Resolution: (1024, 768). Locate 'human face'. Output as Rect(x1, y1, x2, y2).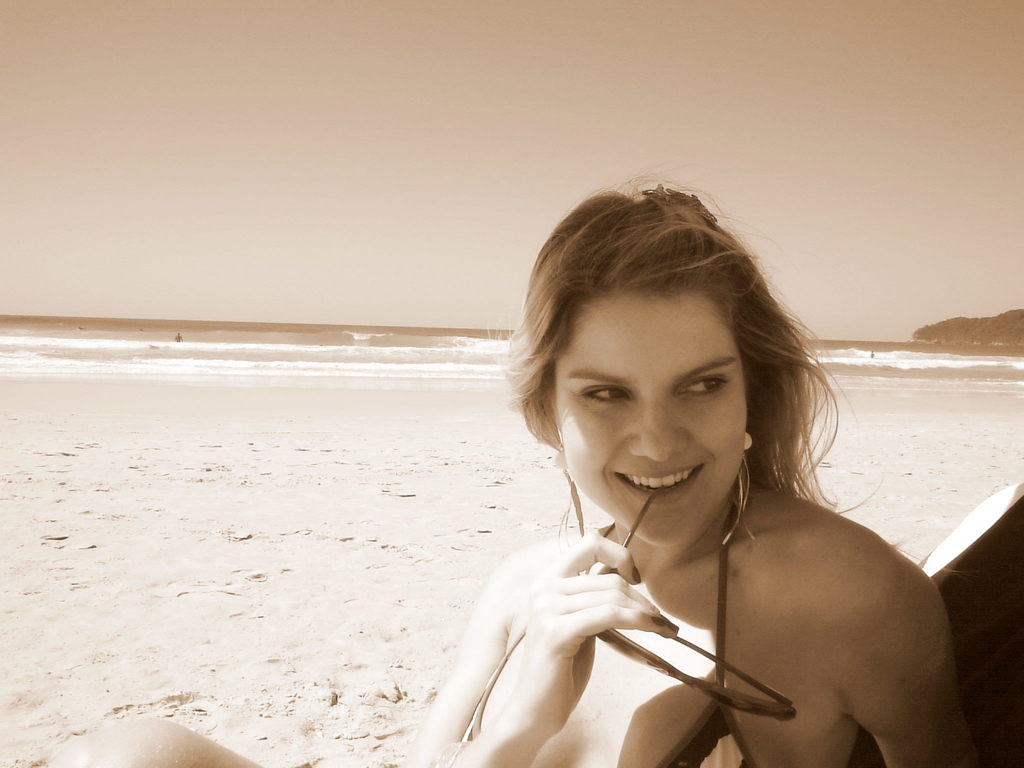
Rect(554, 296, 747, 550).
